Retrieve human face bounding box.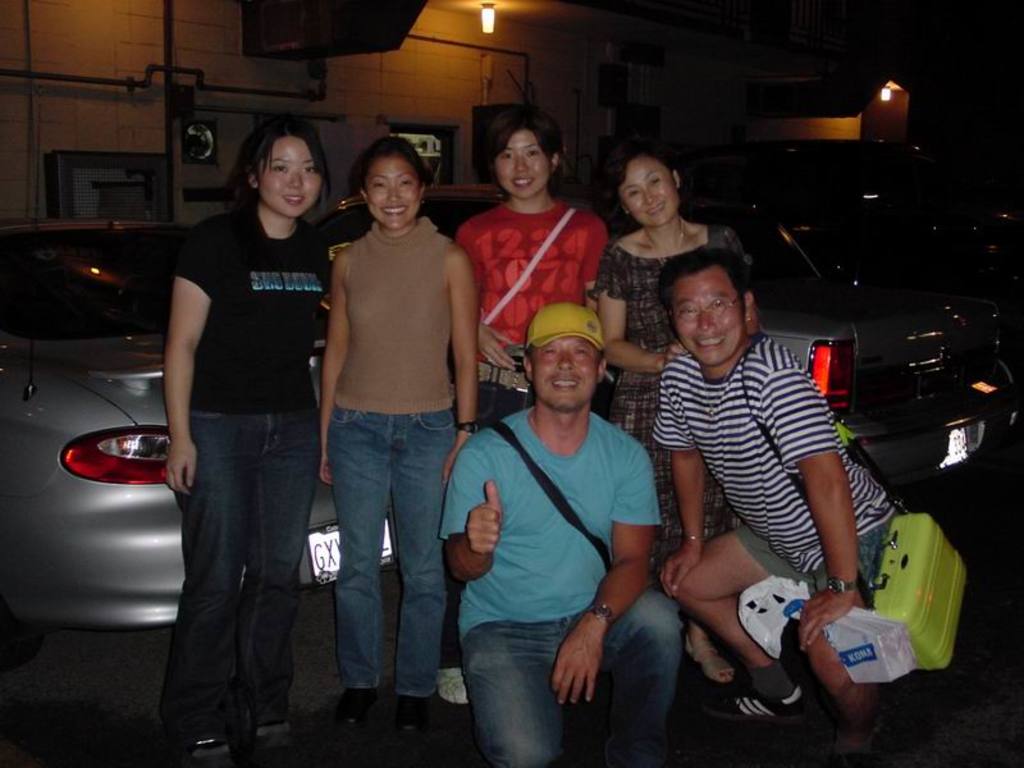
Bounding box: left=251, top=134, right=315, bottom=218.
